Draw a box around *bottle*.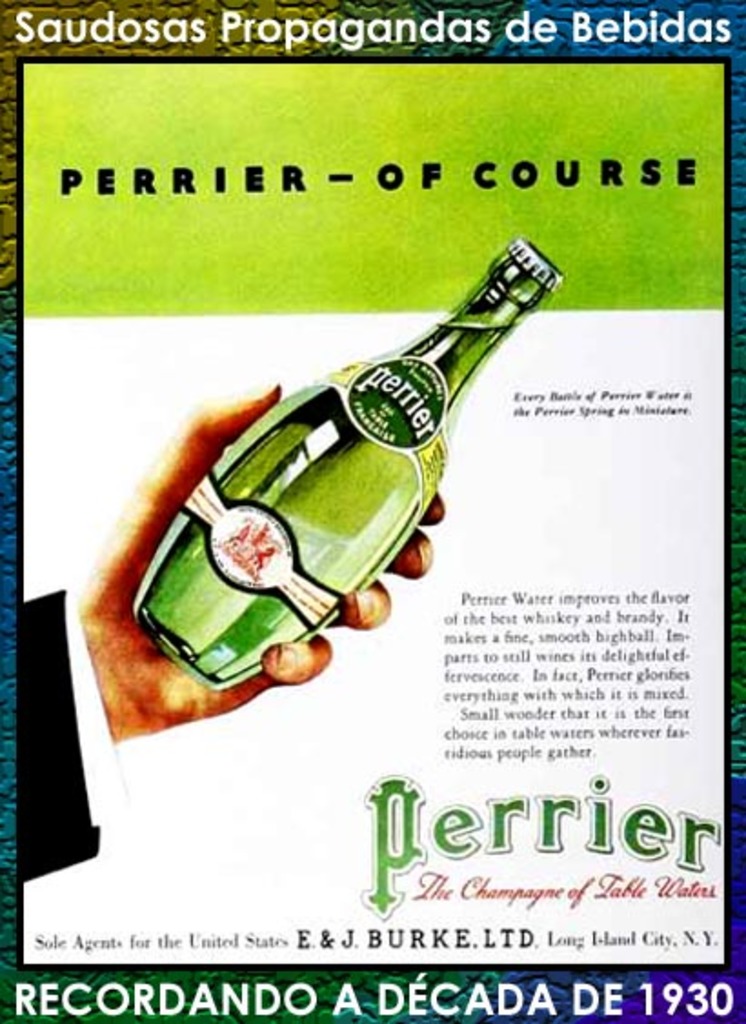
bbox=(133, 238, 570, 688).
